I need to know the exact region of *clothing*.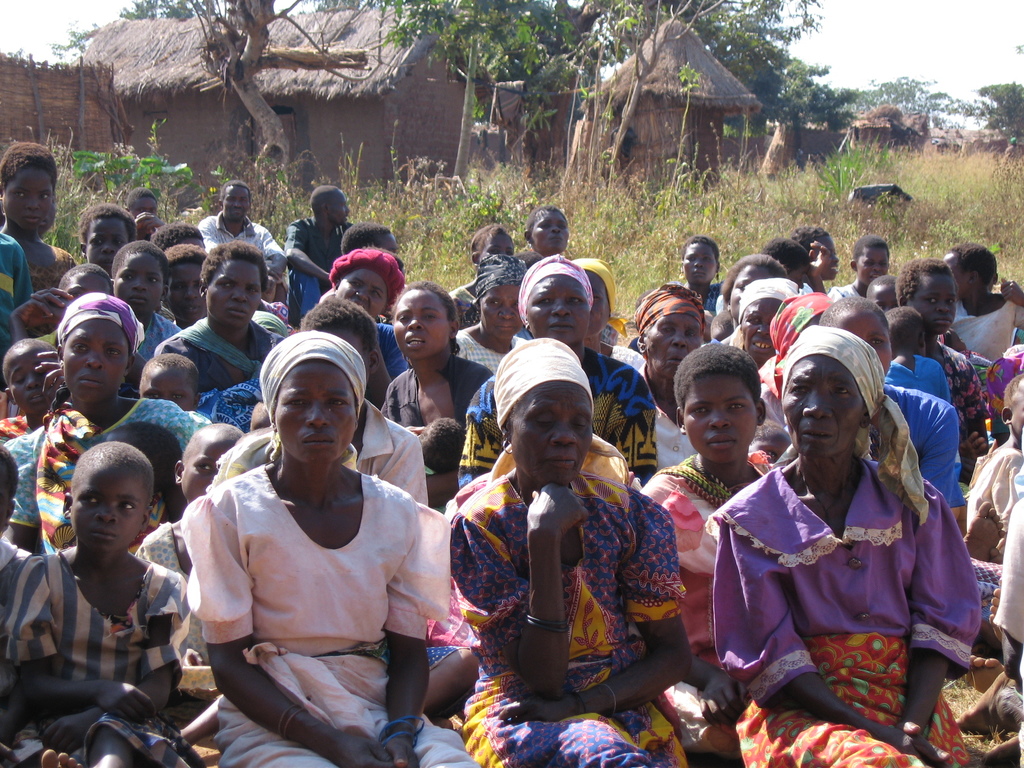
Region: bbox(0, 553, 192, 767).
